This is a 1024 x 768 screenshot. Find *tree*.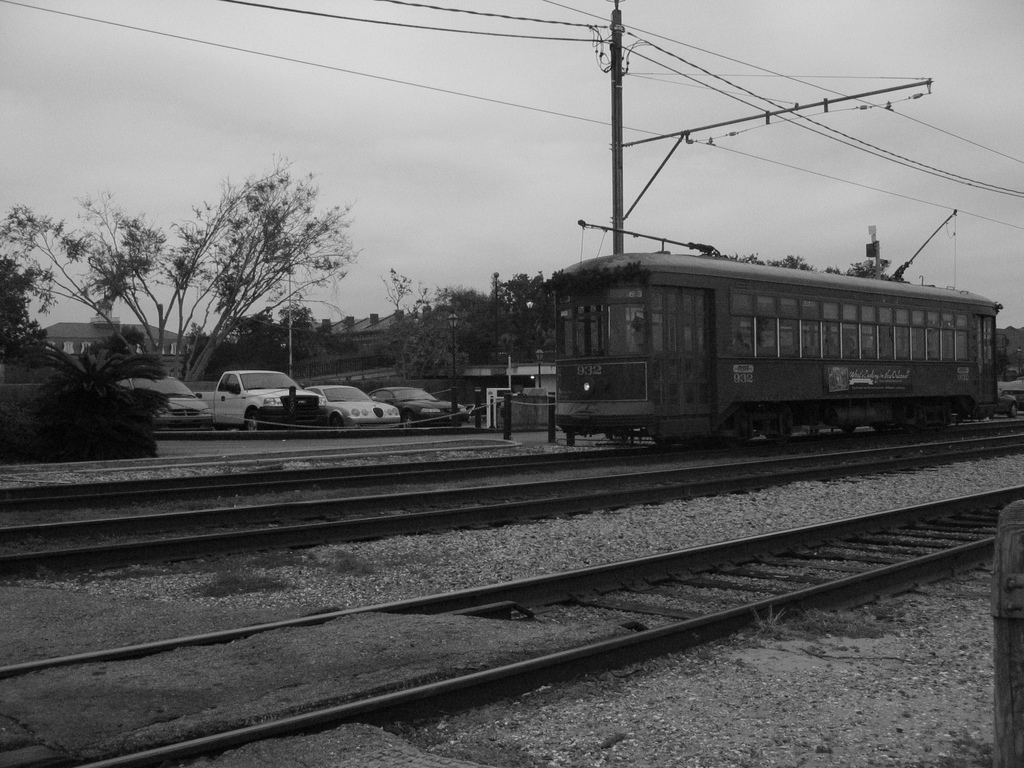
Bounding box: [x1=0, y1=259, x2=60, y2=383].
